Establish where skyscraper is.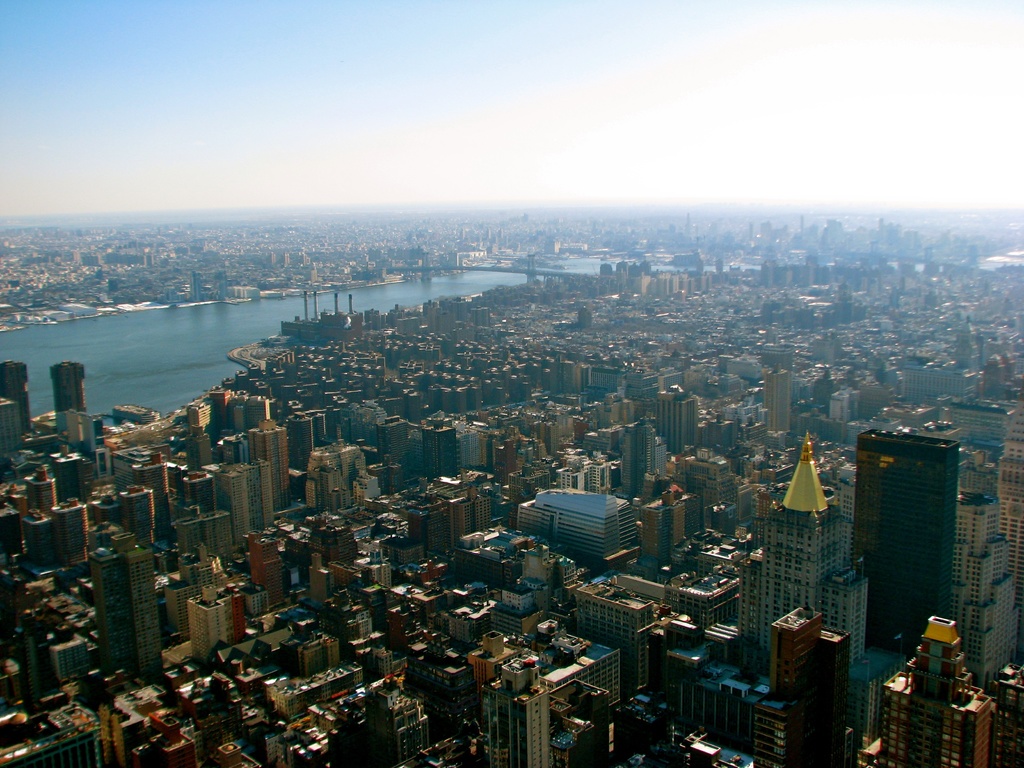
Established at detection(822, 461, 852, 527).
